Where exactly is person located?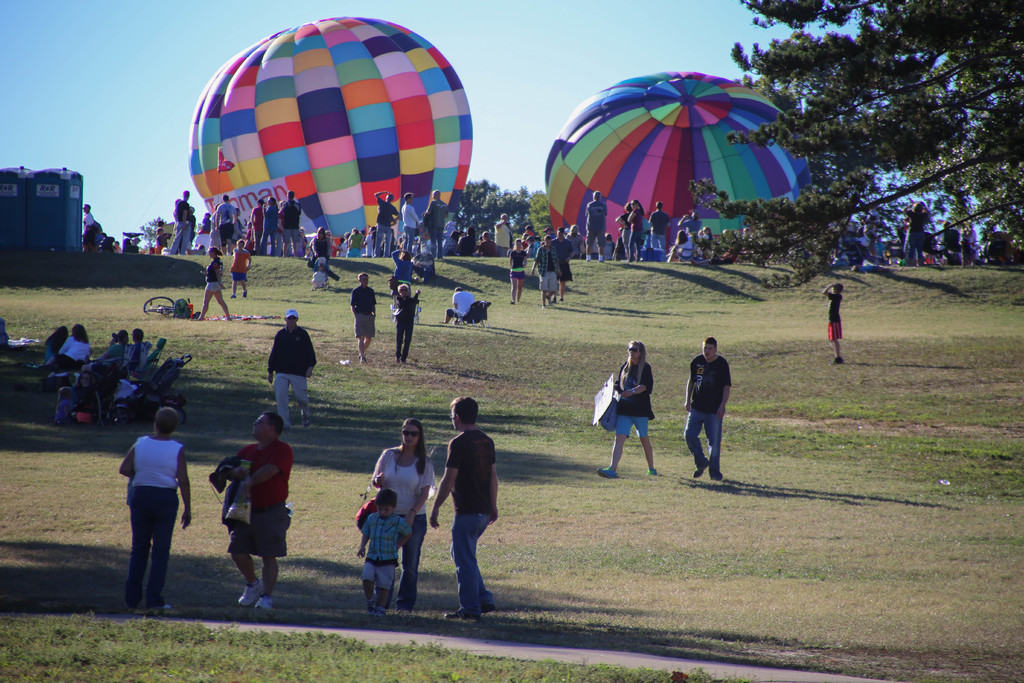
Its bounding box is locate(394, 284, 422, 363).
